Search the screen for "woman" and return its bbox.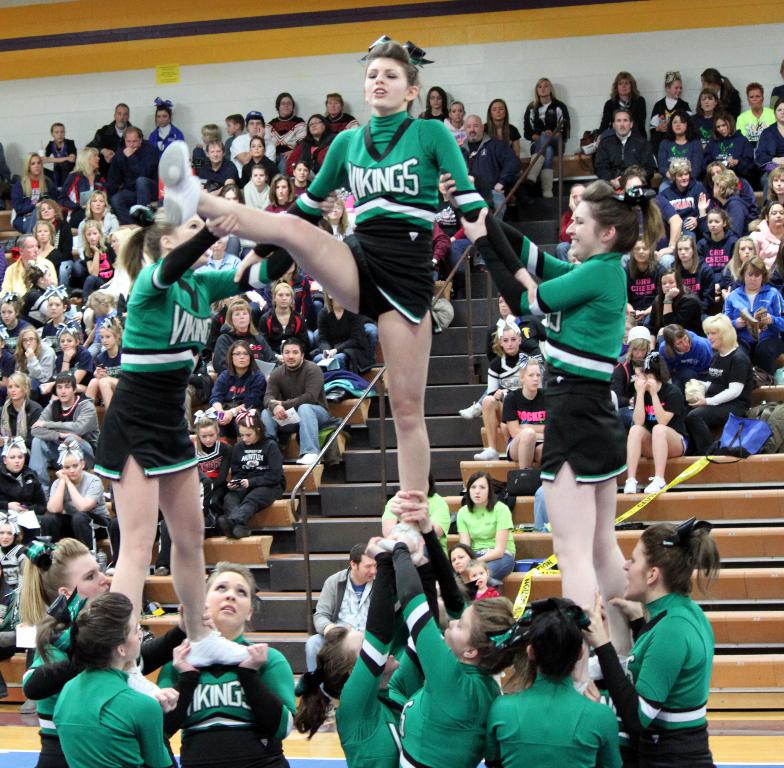
Found: bbox=(205, 337, 270, 418).
